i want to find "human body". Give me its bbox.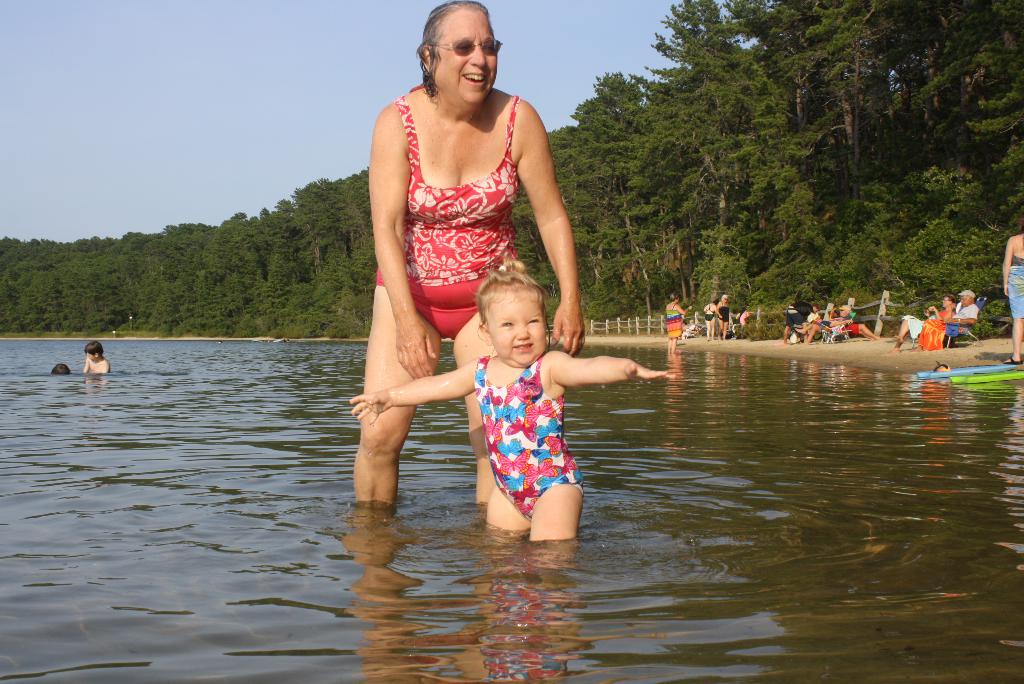
pyautogui.locateOnScreen(355, 13, 590, 507).
